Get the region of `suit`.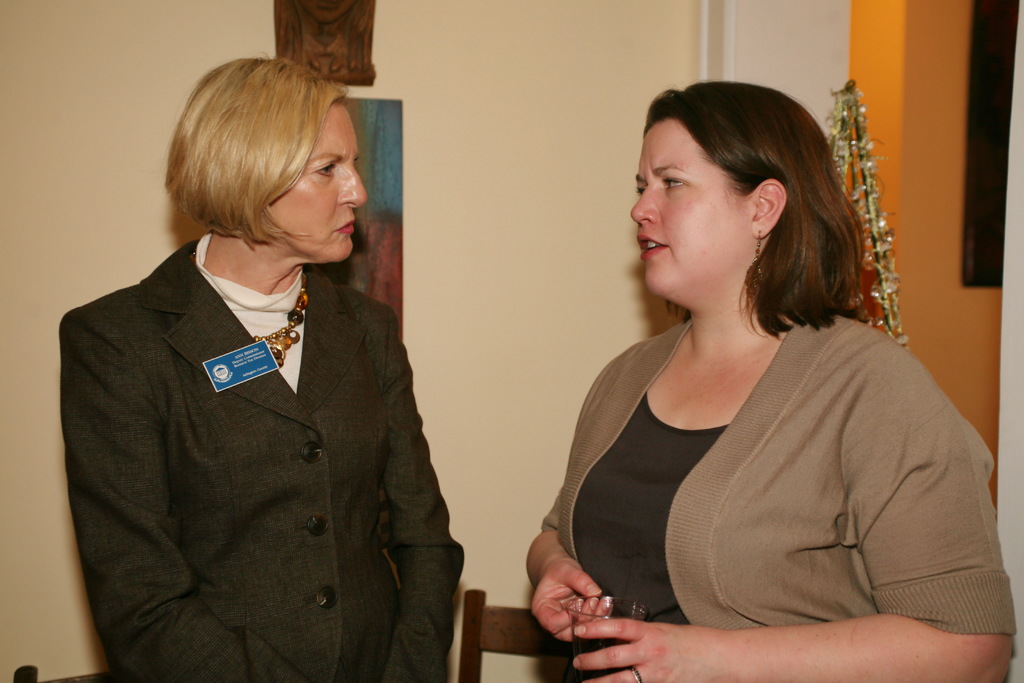
BBox(81, 270, 484, 672).
